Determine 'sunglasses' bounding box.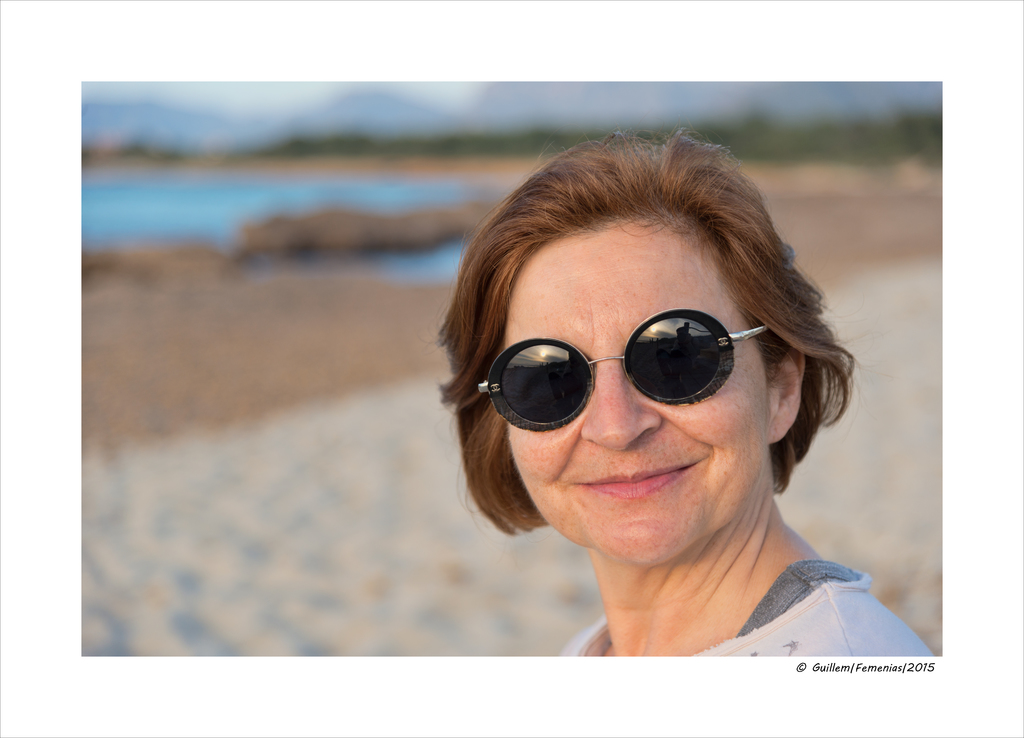
Determined: [477, 308, 769, 434].
